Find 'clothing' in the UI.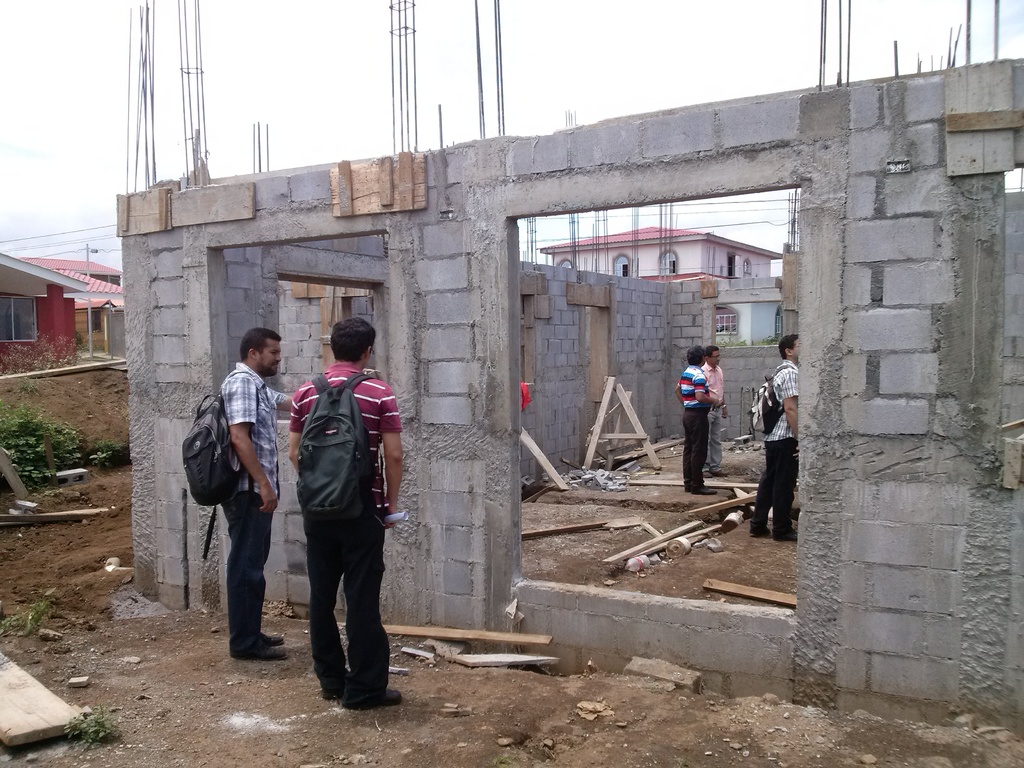
UI element at 749 355 805 539.
